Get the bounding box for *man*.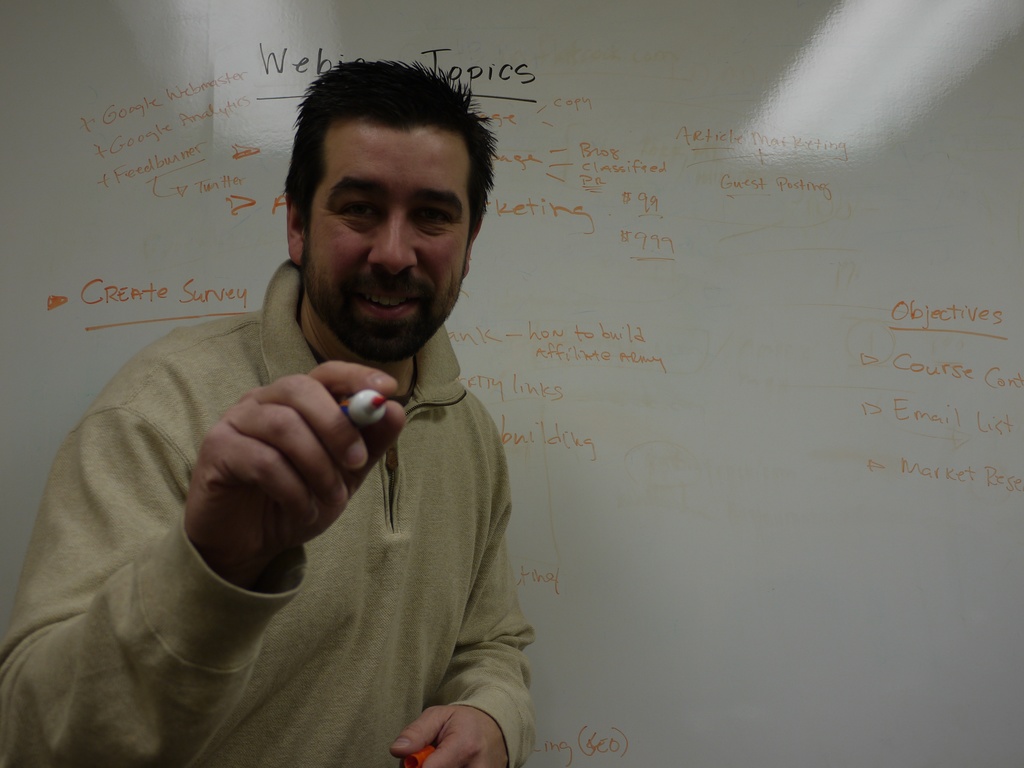
4:49:546:767.
